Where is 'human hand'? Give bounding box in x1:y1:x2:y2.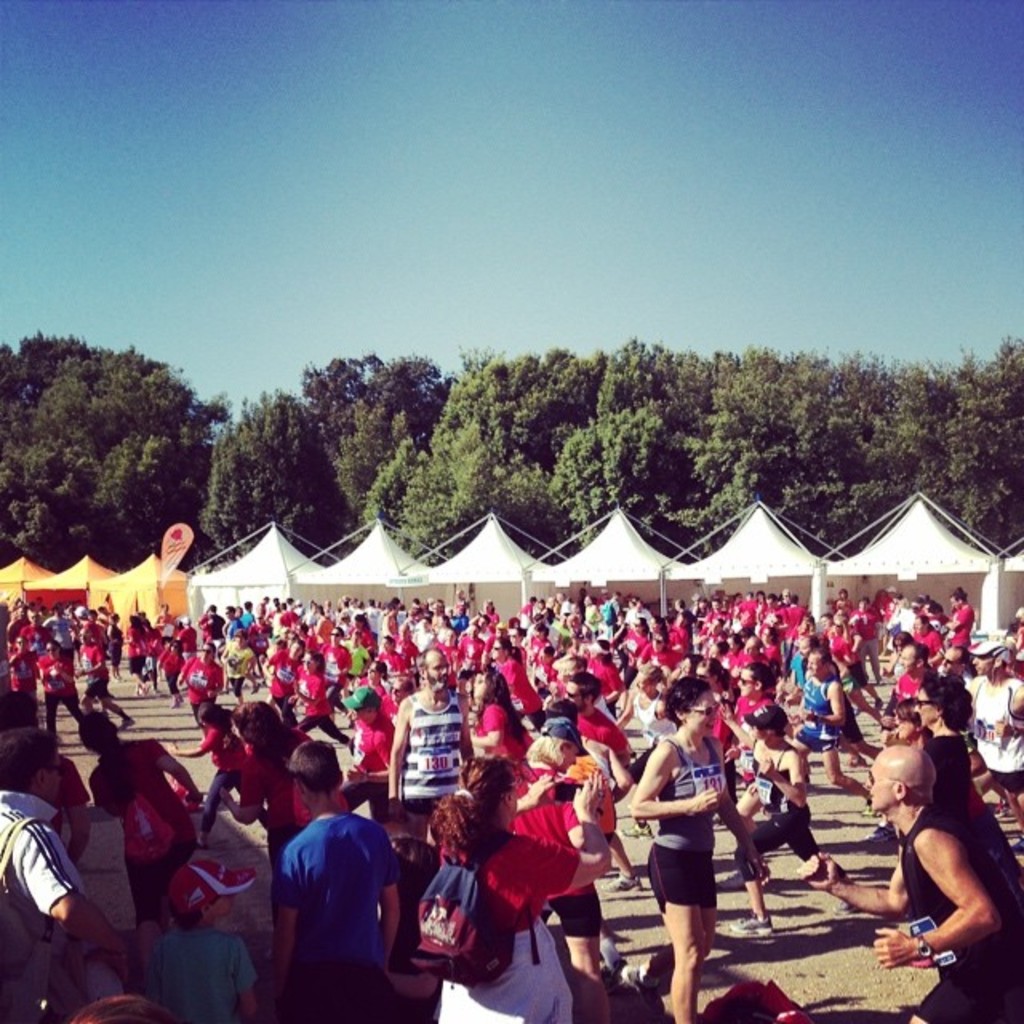
693:784:723:814.
